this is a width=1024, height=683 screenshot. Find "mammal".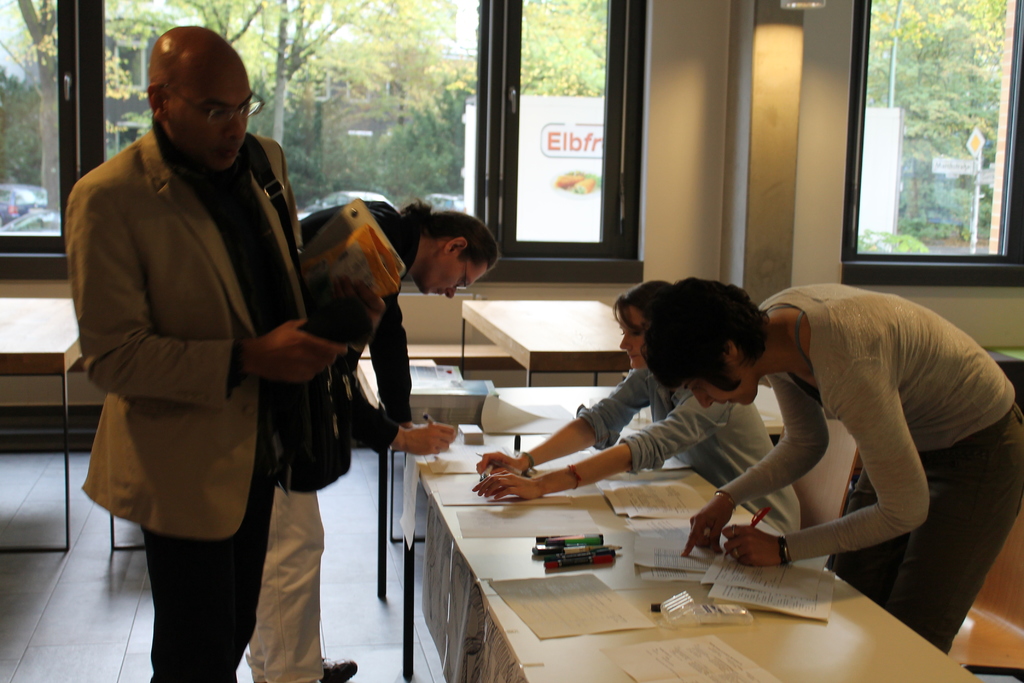
Bounding box: [470, 276, 803, 534].
